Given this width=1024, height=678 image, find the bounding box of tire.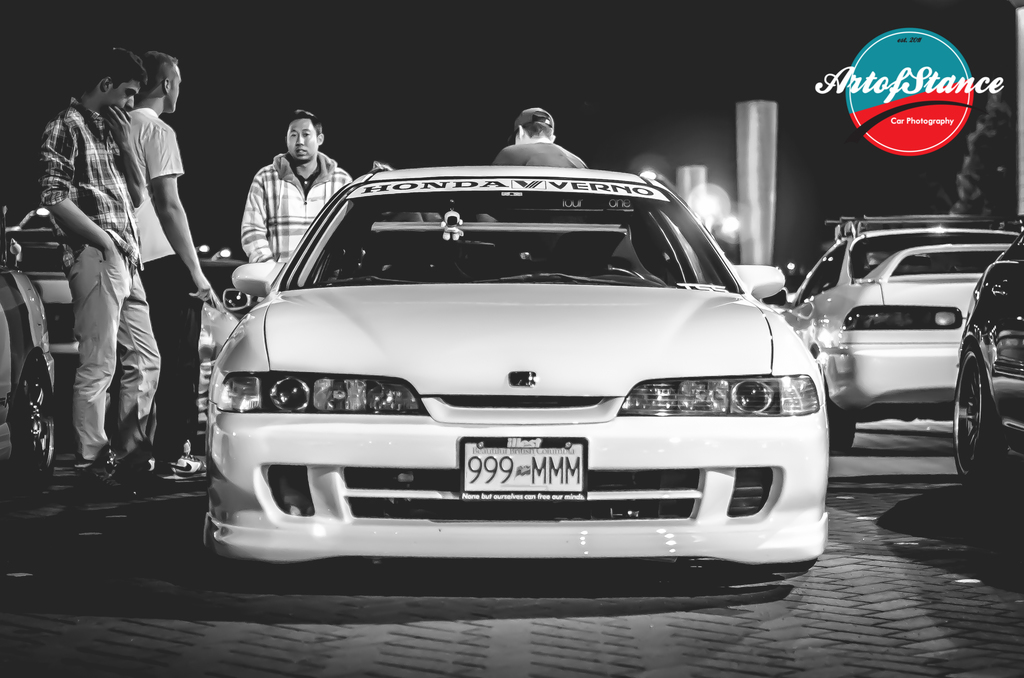
[827, 397, 858, 455].
